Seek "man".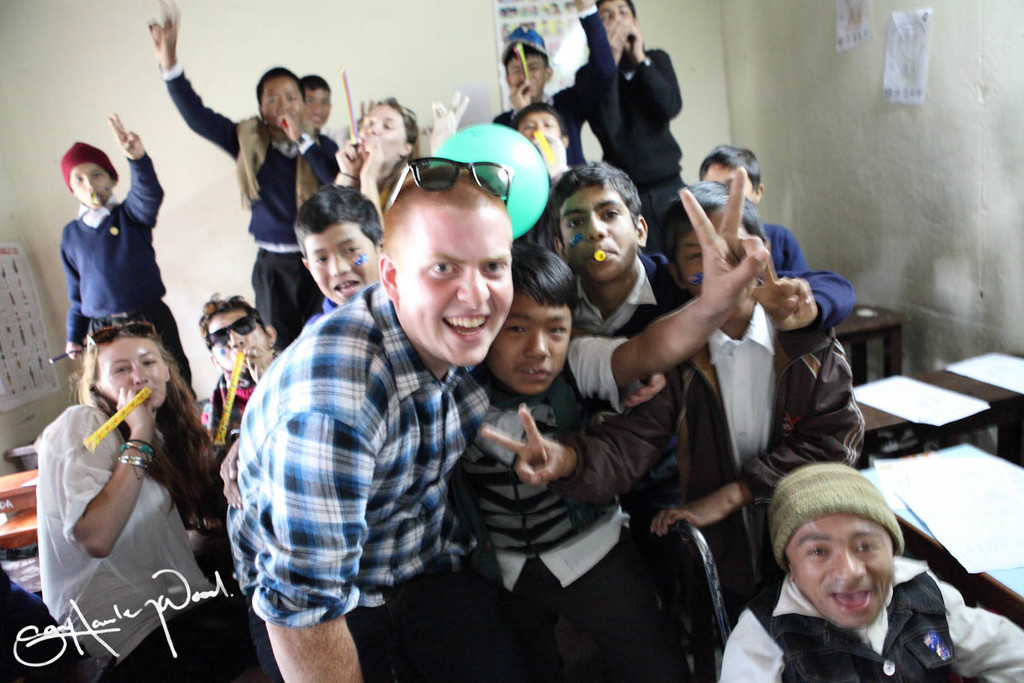
<bbox>227, 167, 772, 682</bbox>.
